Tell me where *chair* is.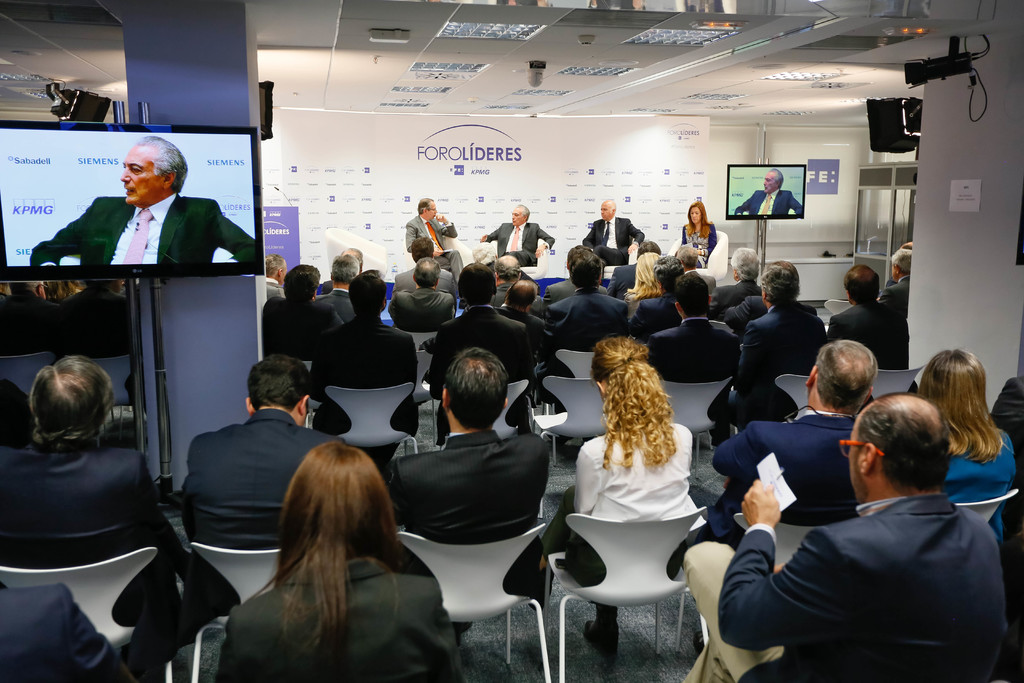
*chair* is at box=[414, 350, 436, 447].
